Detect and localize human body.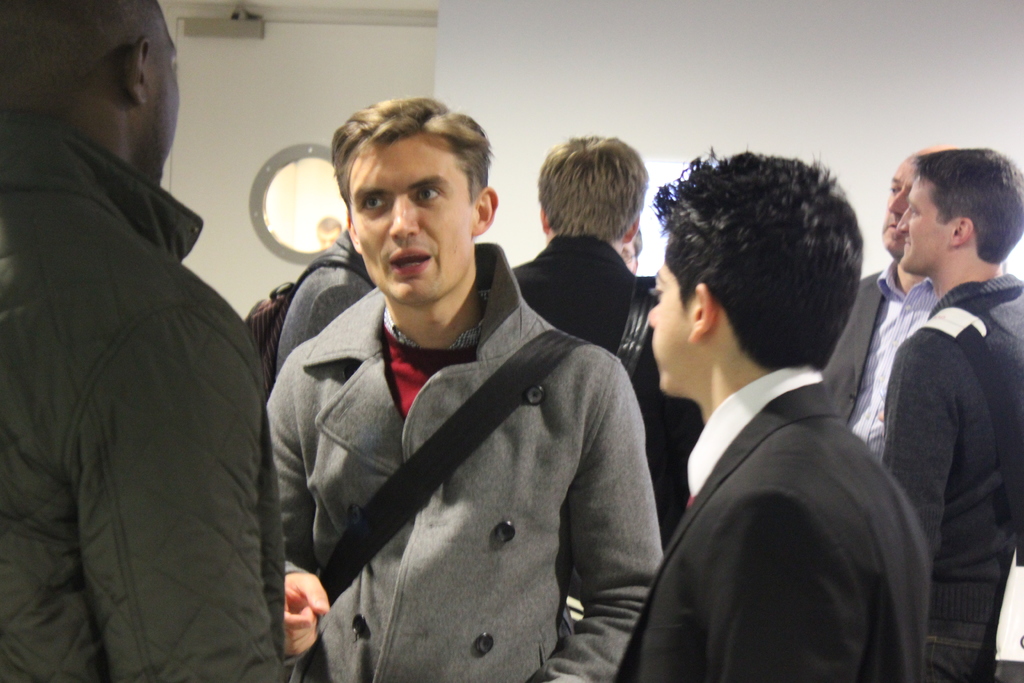
Localized at bbox(505, 237, 710, 556).
